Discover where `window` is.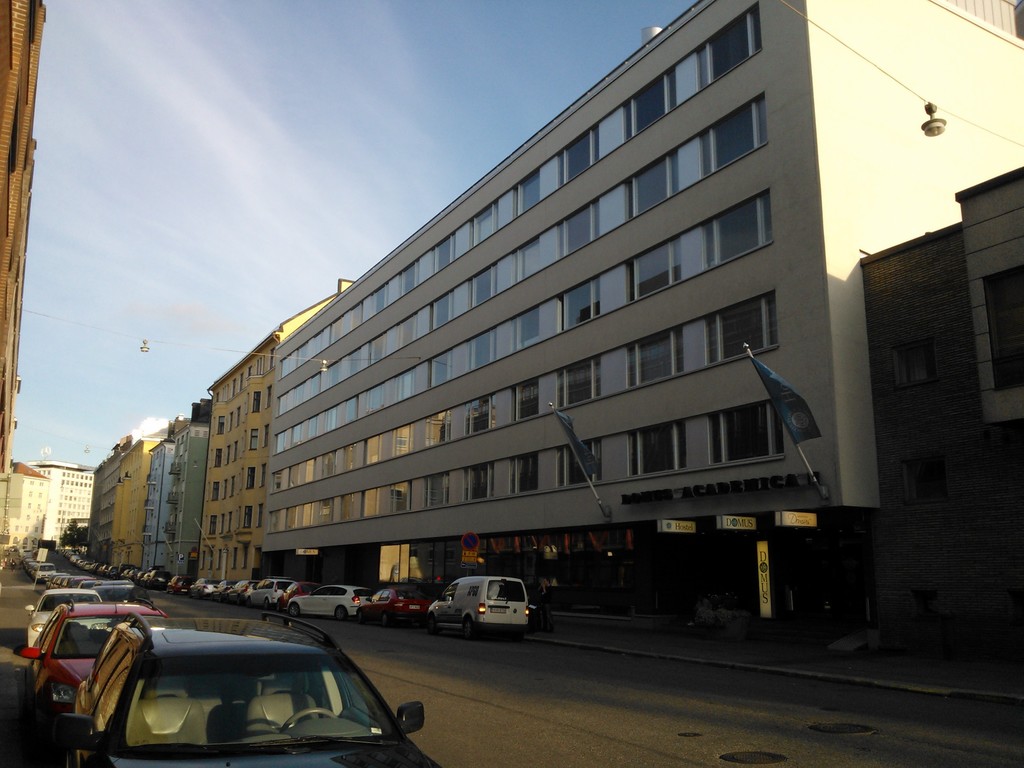
Discovered at region(625, 330, 682, 390).
